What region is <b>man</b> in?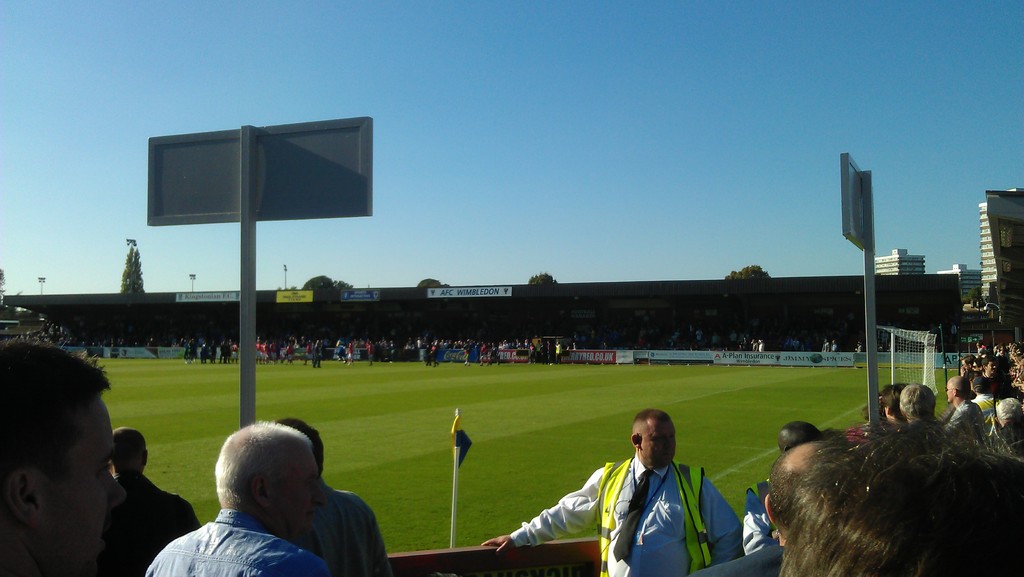
482 407 754 576.
